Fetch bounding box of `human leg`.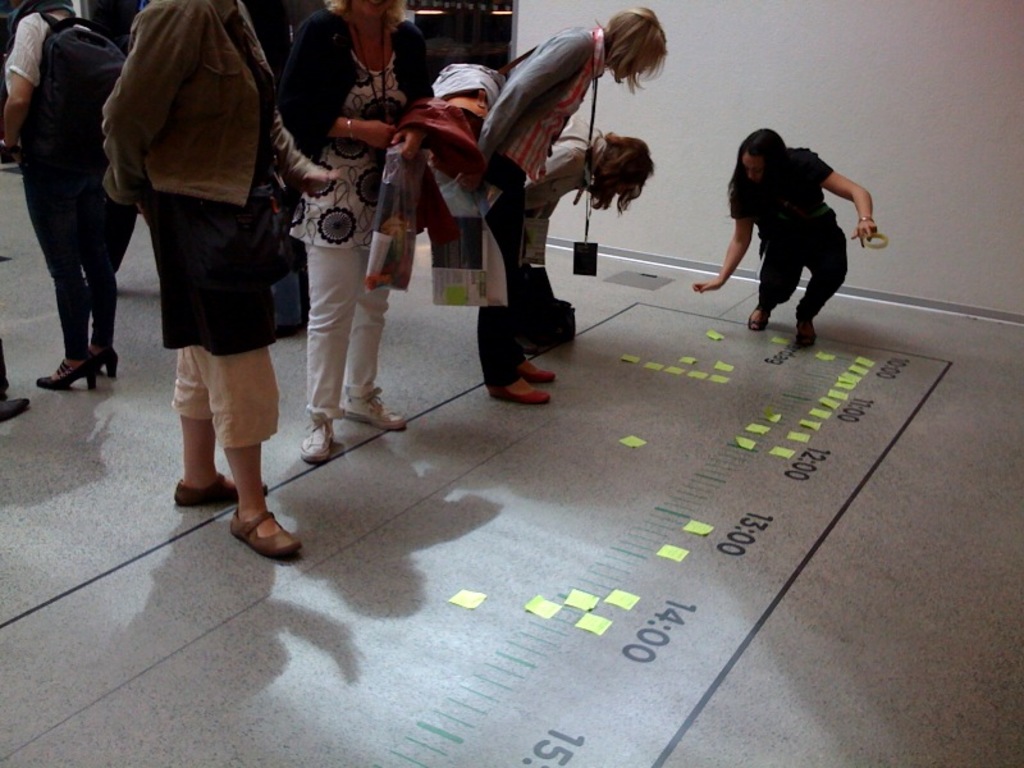
Bbox: region(800, 219, 833, 343).
